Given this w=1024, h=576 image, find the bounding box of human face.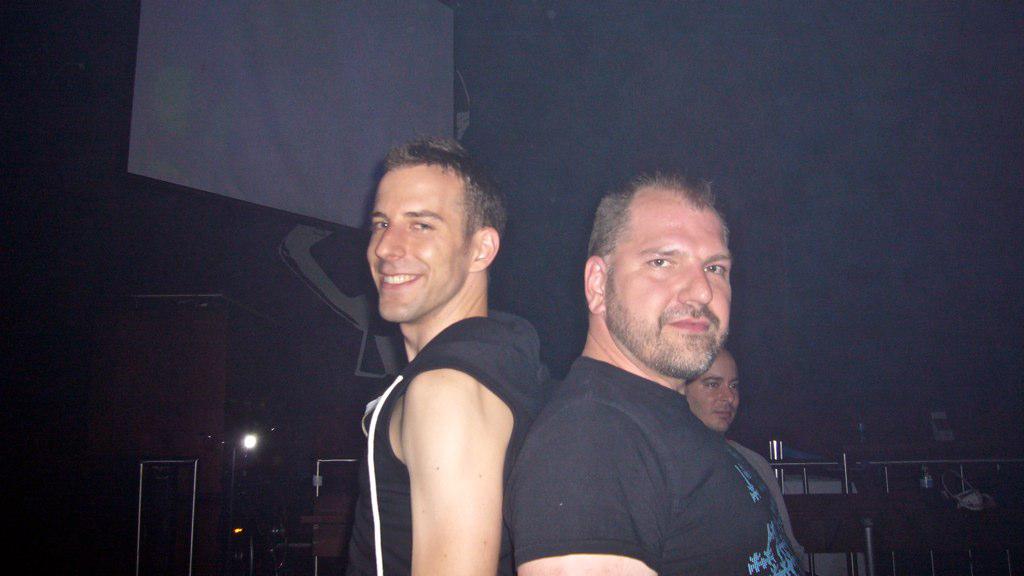
BBox(610, 203, 727, 372).
